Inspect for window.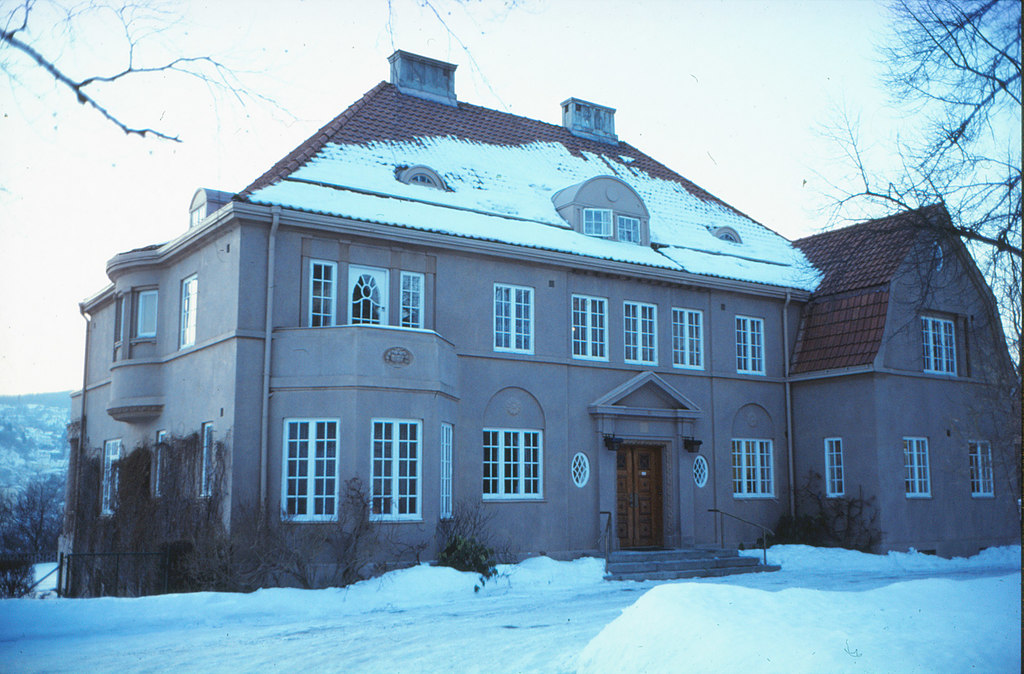
Inspection: (x1=732, y1=443, x2=778, y2=495).
